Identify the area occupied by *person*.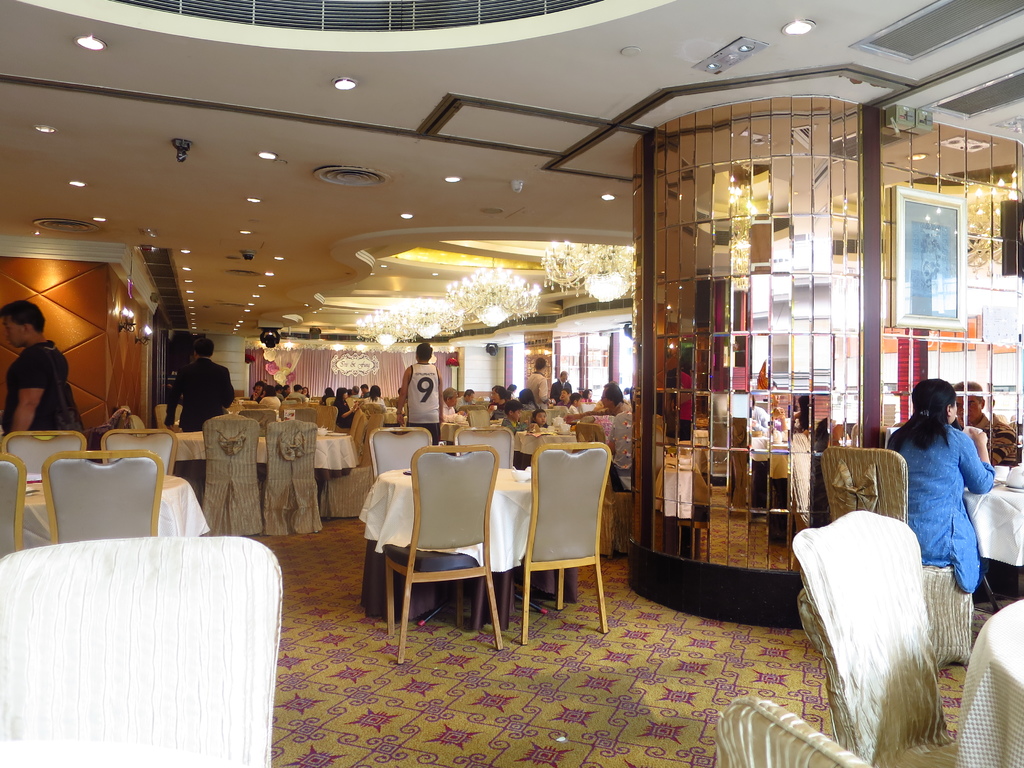
Area: x1=556 y1=383 x2=573 y2=401.
